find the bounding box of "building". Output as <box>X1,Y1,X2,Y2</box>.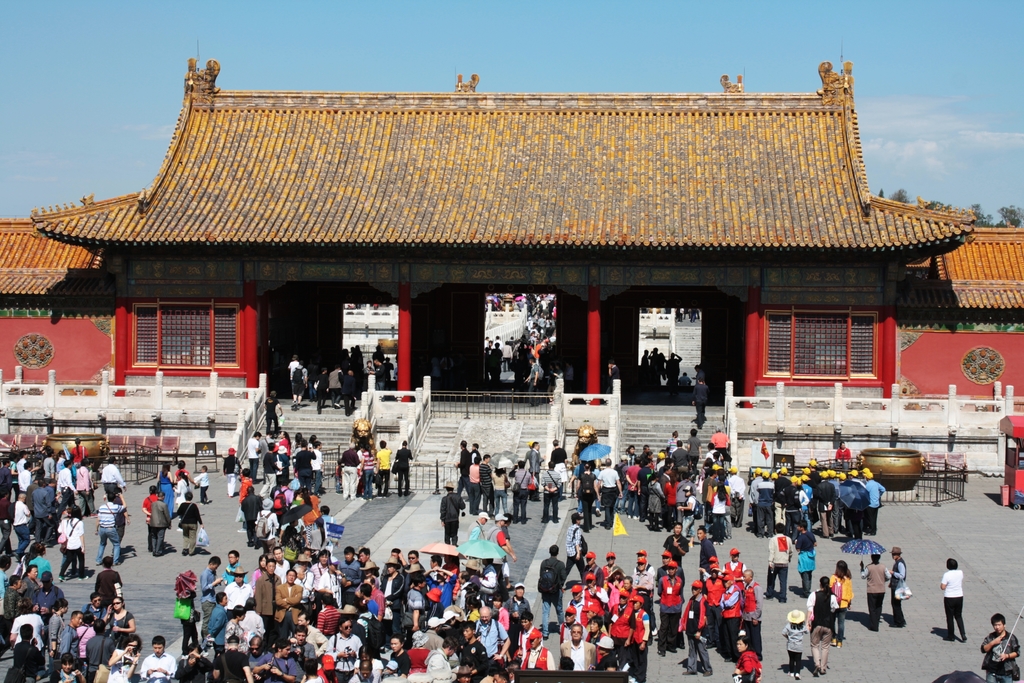
<box>0,59,1023,413</box>.
